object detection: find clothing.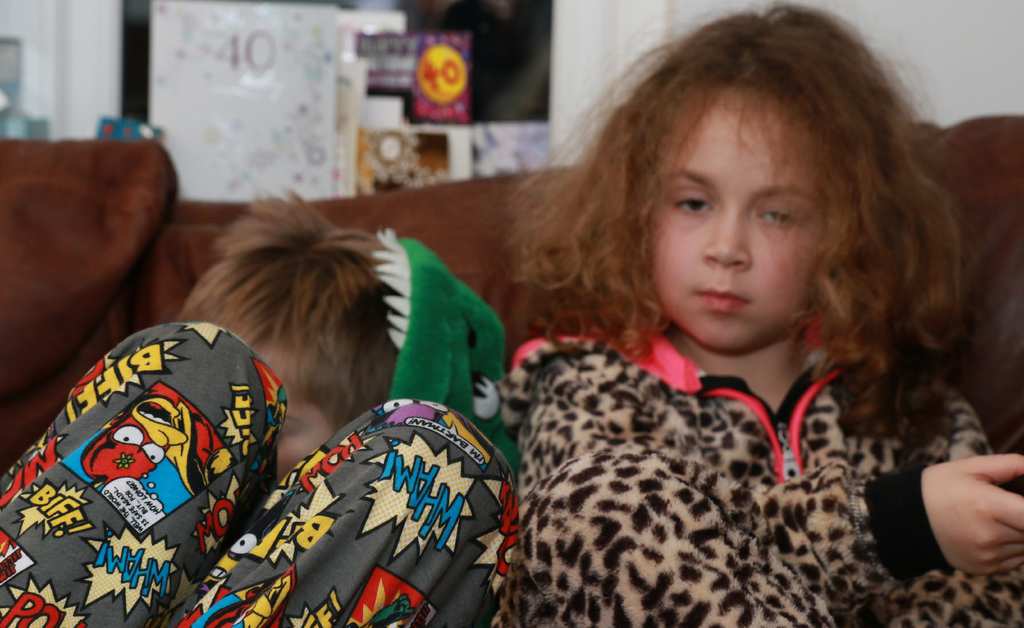
rect(469, 312, 989, 618).
